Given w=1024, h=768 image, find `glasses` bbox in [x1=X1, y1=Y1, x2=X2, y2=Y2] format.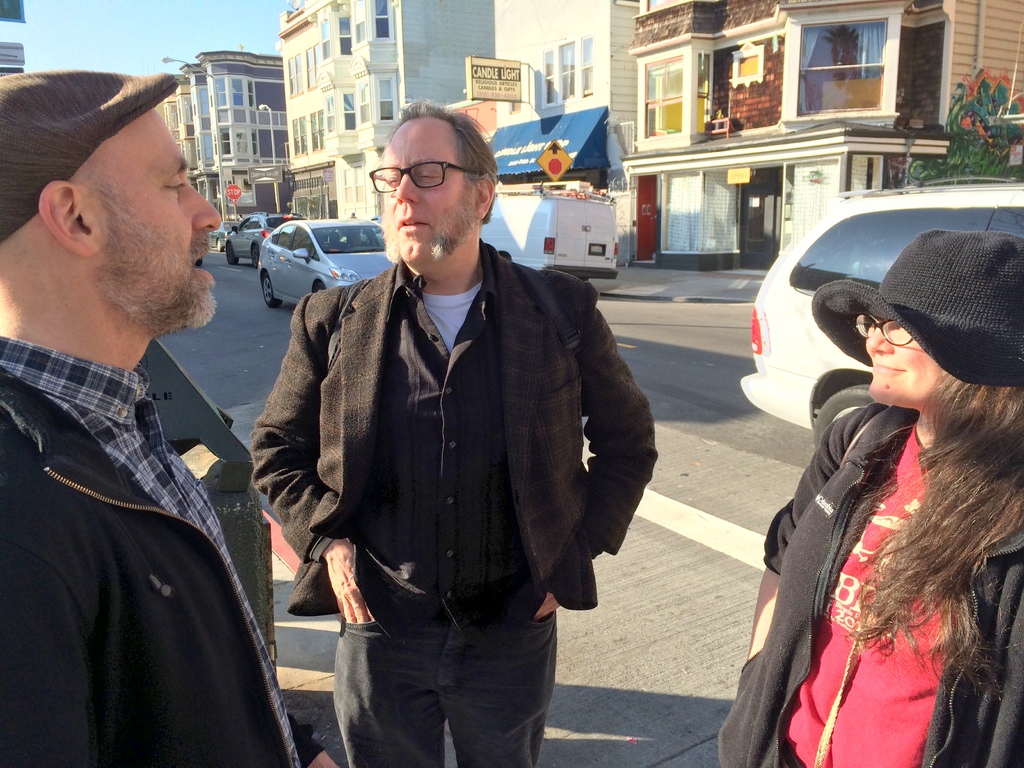
[x1=852, y1=311, x2=913, y2=345].
